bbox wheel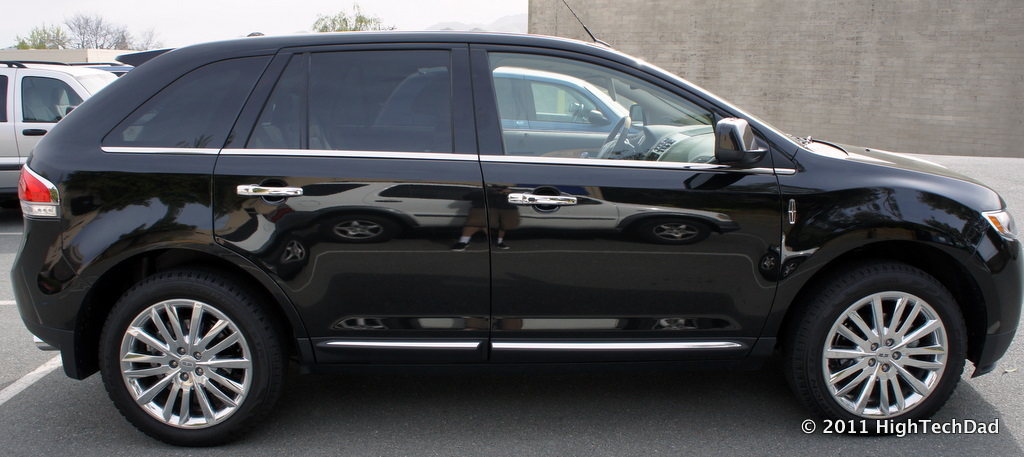
89 270 281 440
